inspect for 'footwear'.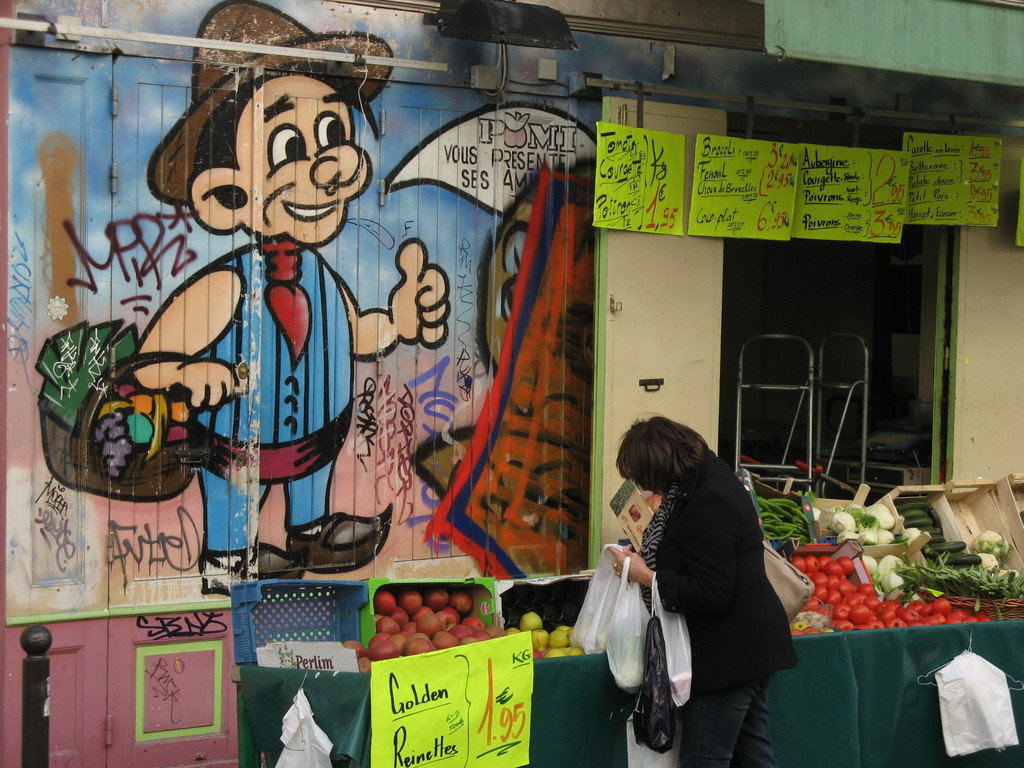
Inspection: [x1=286, y1=506, x2=392, y2=576].
